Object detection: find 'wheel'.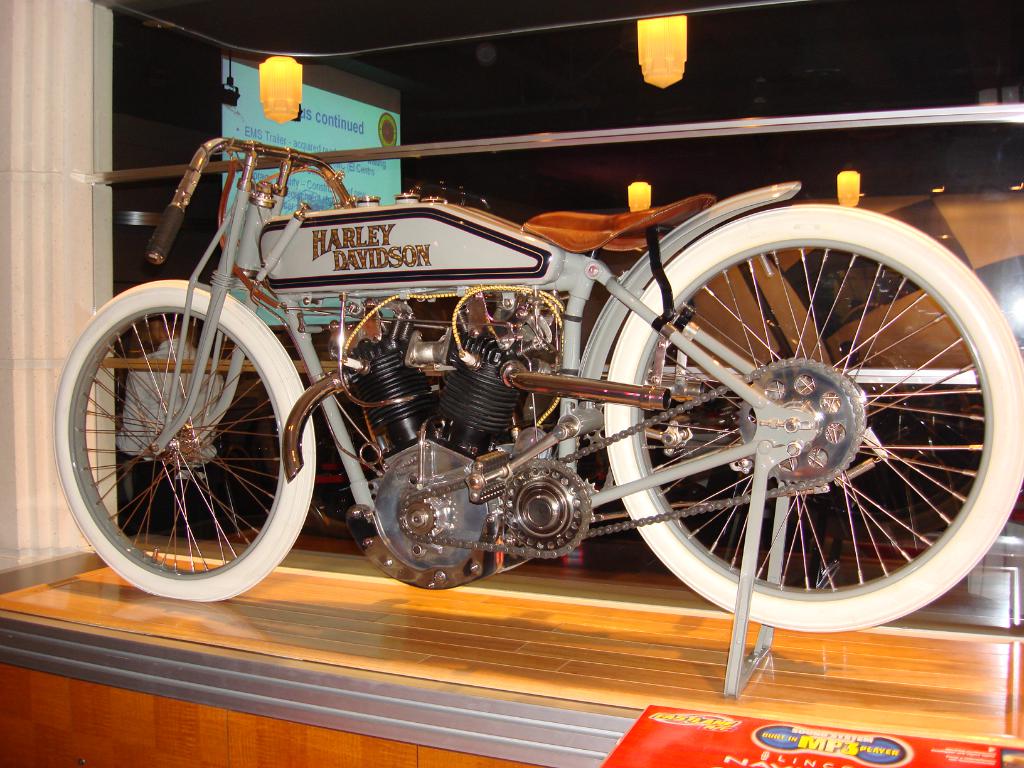
x1=602, y1=204, x2=1023, y2=629.
